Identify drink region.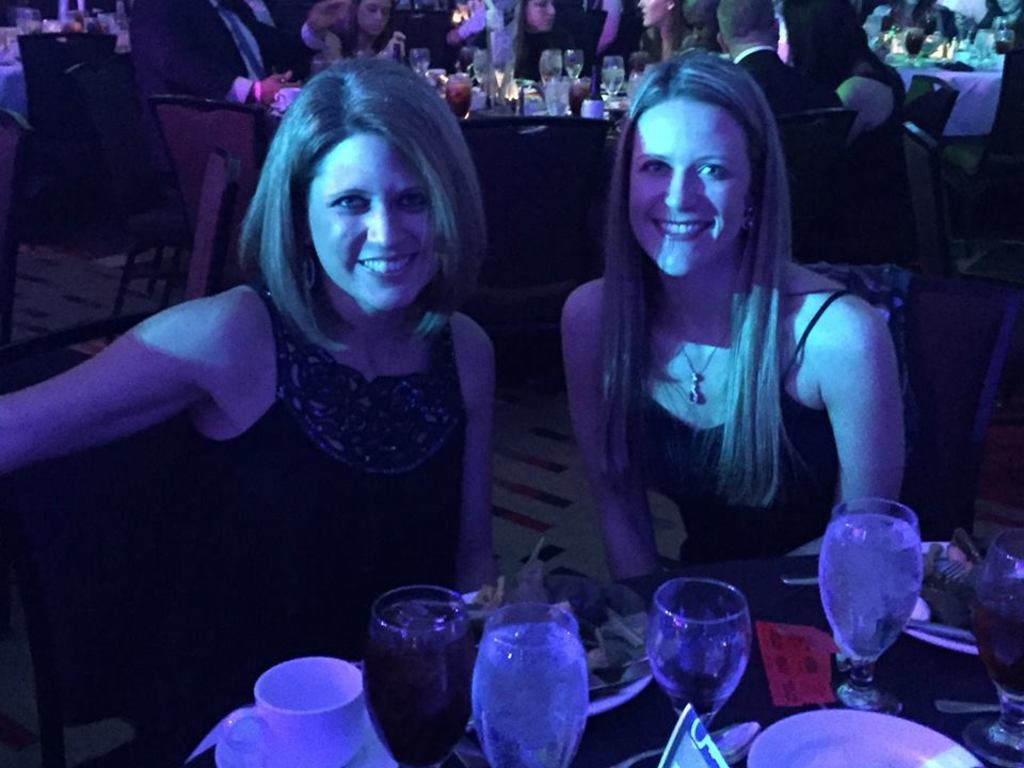
Region: x1=444 y1=66 x2=473 y2=123.
